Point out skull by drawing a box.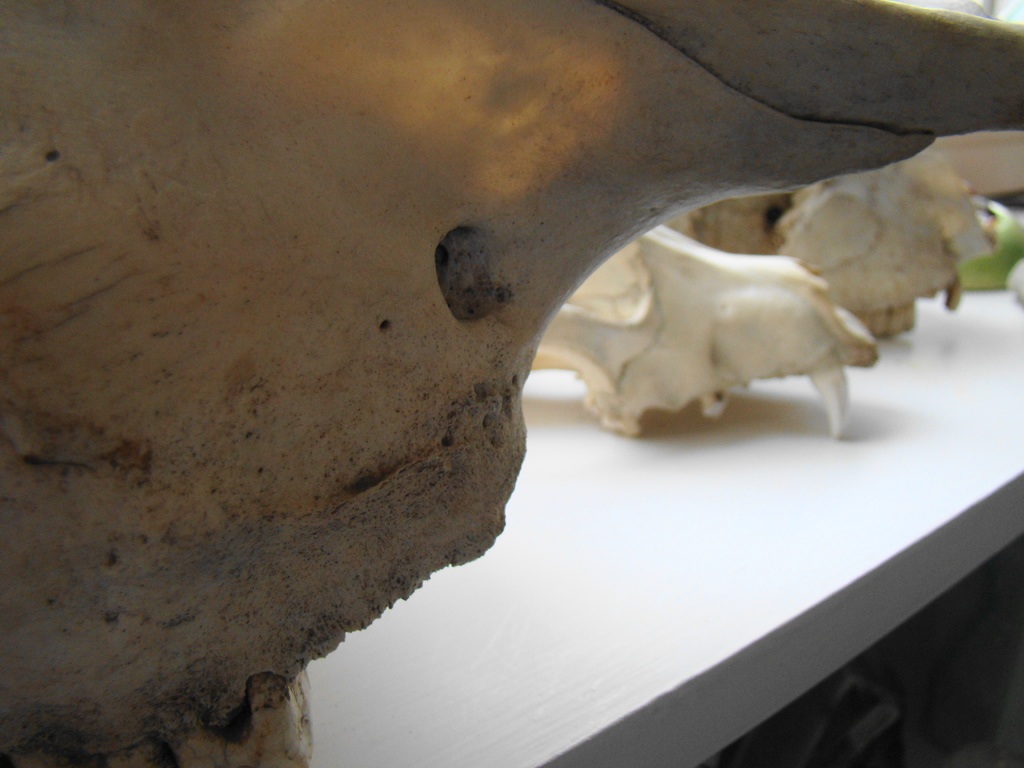
select_region(670, 148, 998, 340).
